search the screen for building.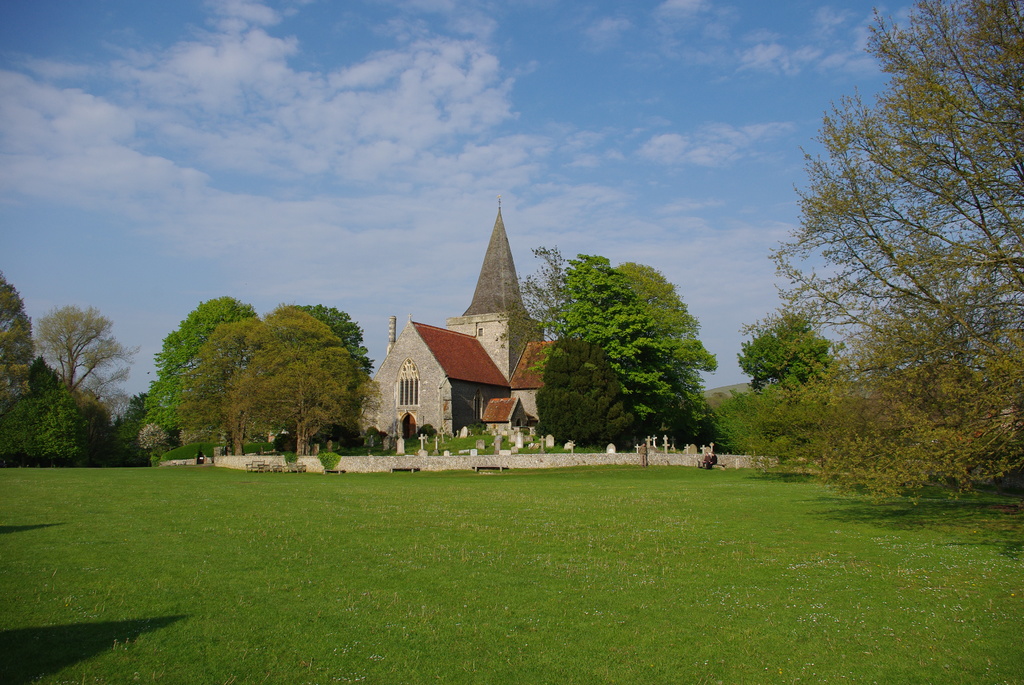
Found at <box>363,193,552,439</box>.
